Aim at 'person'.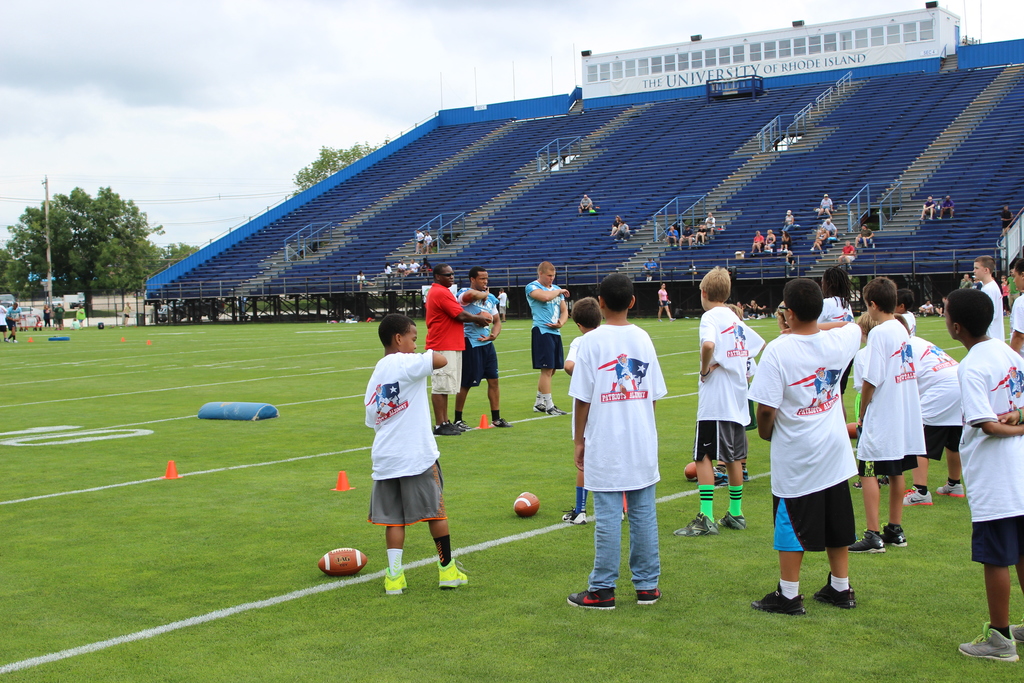
Aimed at (x1=945, y1=285, x2=1023, y2=664).
